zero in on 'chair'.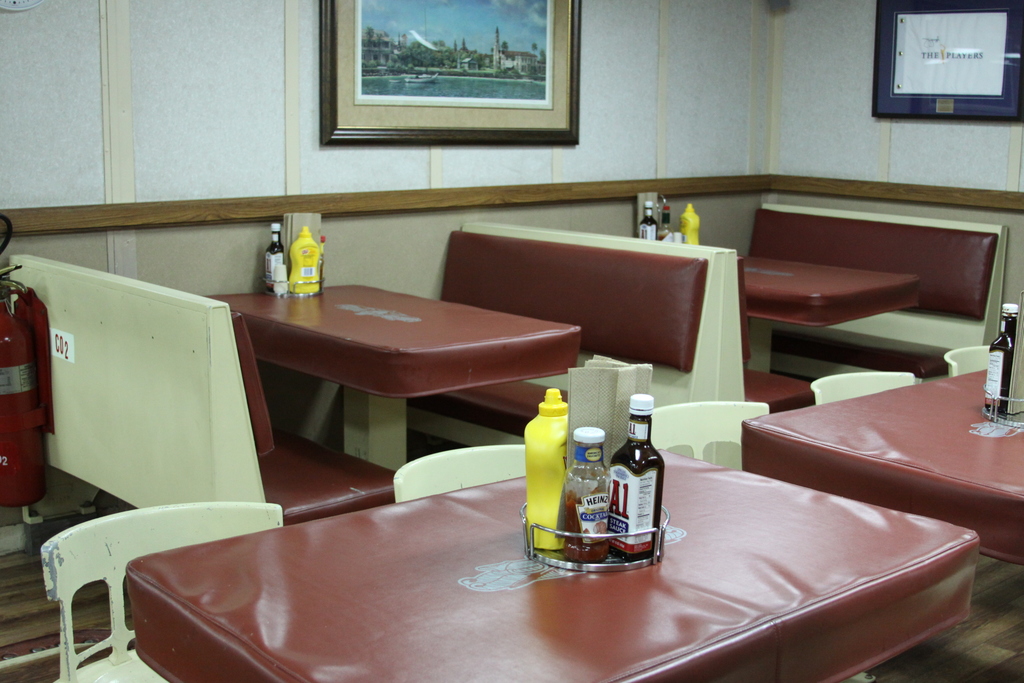
Zeroed in: detection(394, 446, 525, 509).
